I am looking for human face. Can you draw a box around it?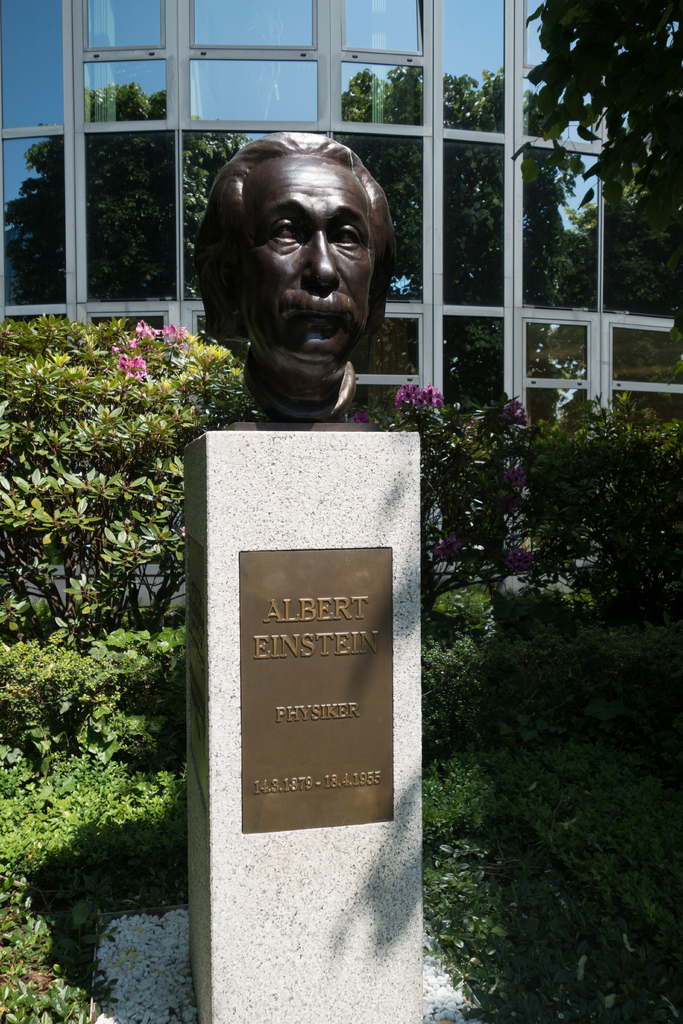
Sure, the bounding box is [x1=241, y1=152, x2=370, y2=365].
